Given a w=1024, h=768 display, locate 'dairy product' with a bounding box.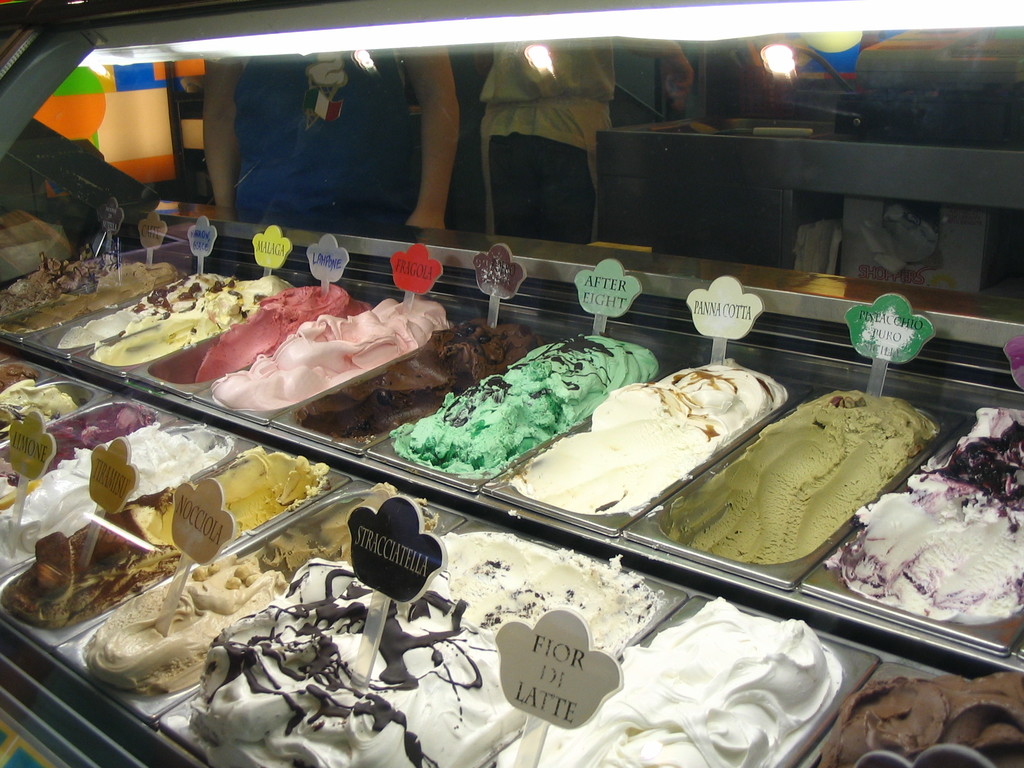
Located: left=534, top=601, right=818, bottom=767.
